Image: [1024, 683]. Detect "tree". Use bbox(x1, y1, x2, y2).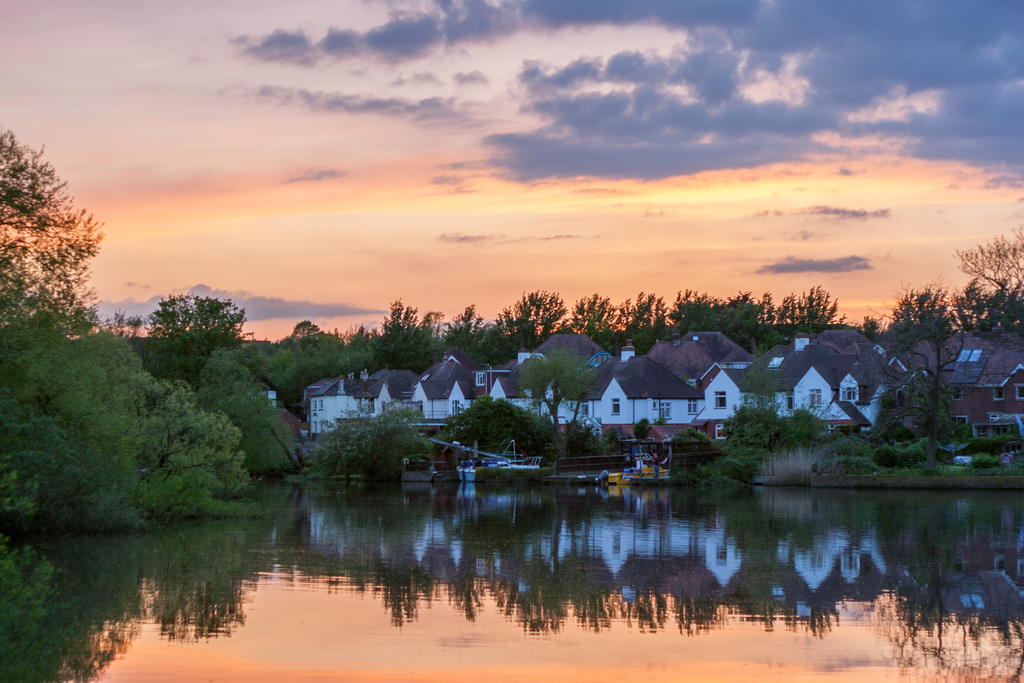
bbox(514, 352, 591, 420).
